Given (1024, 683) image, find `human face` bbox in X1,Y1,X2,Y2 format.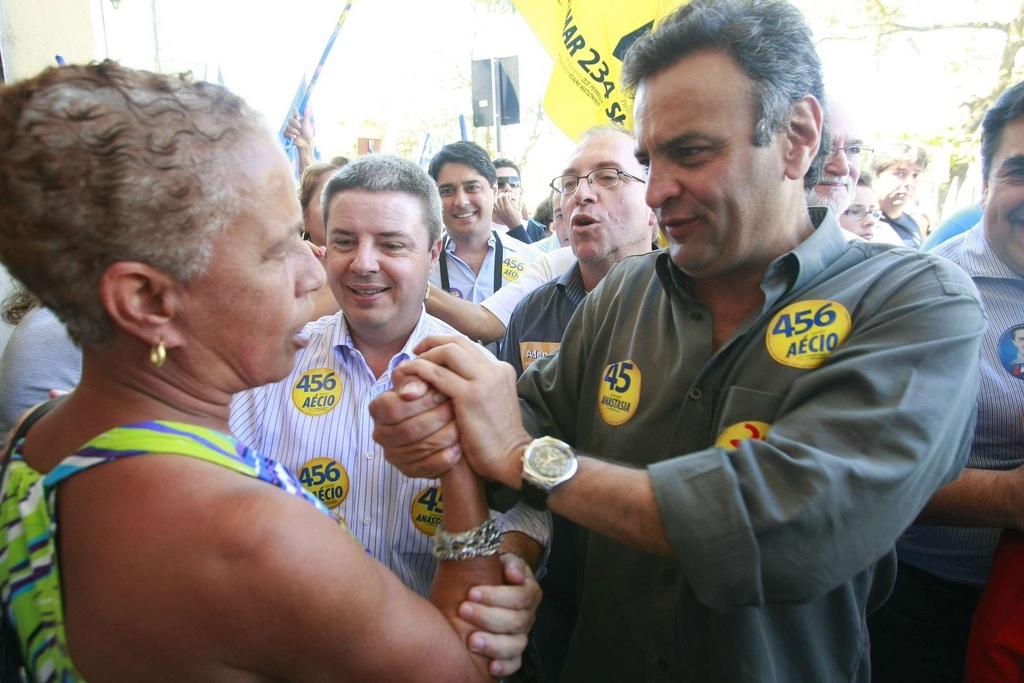
642,53,786,267.
